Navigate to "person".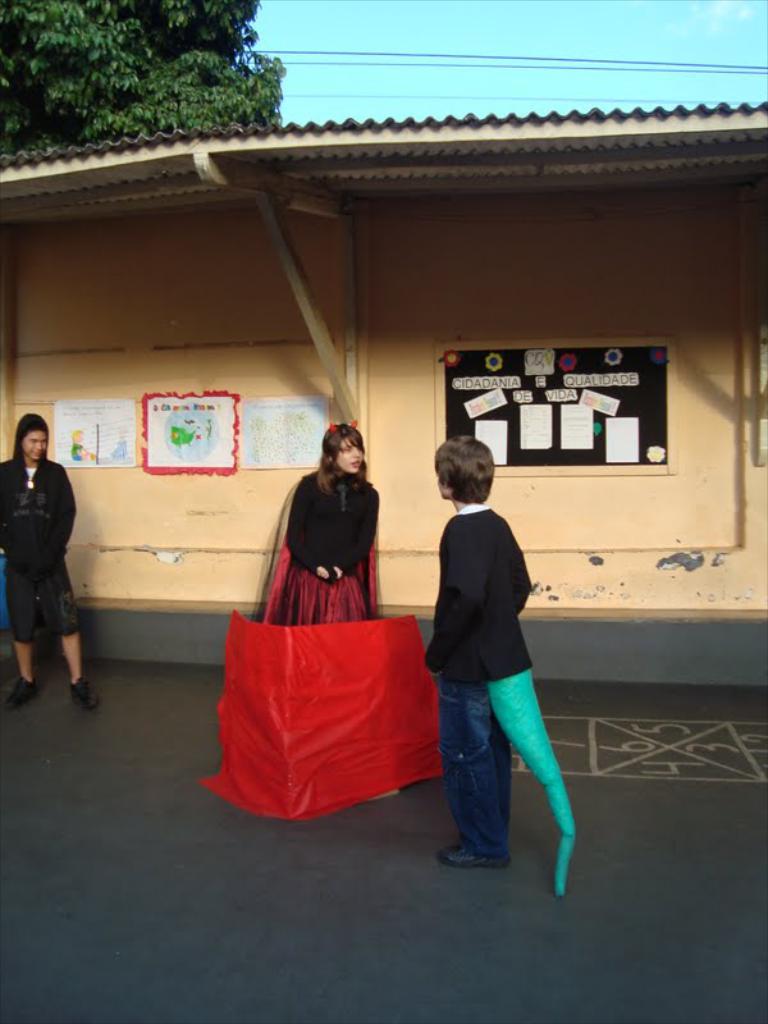
Navigation target: Rect(264, 428, 390, 628).
